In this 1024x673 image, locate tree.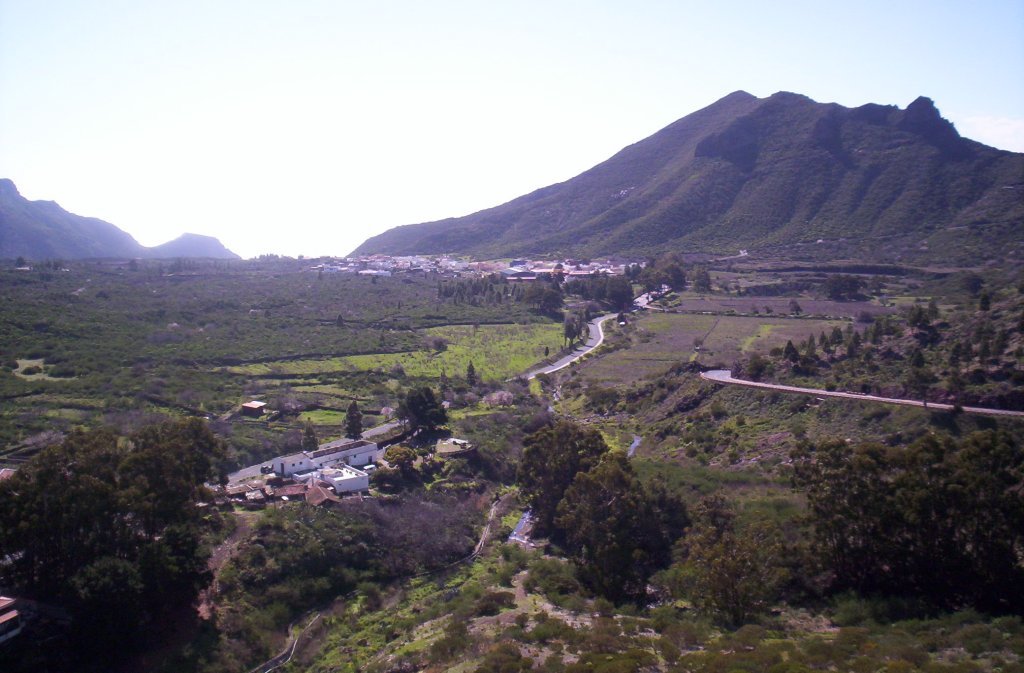
Bounding box: Rect(690, 490, 733, 534).
